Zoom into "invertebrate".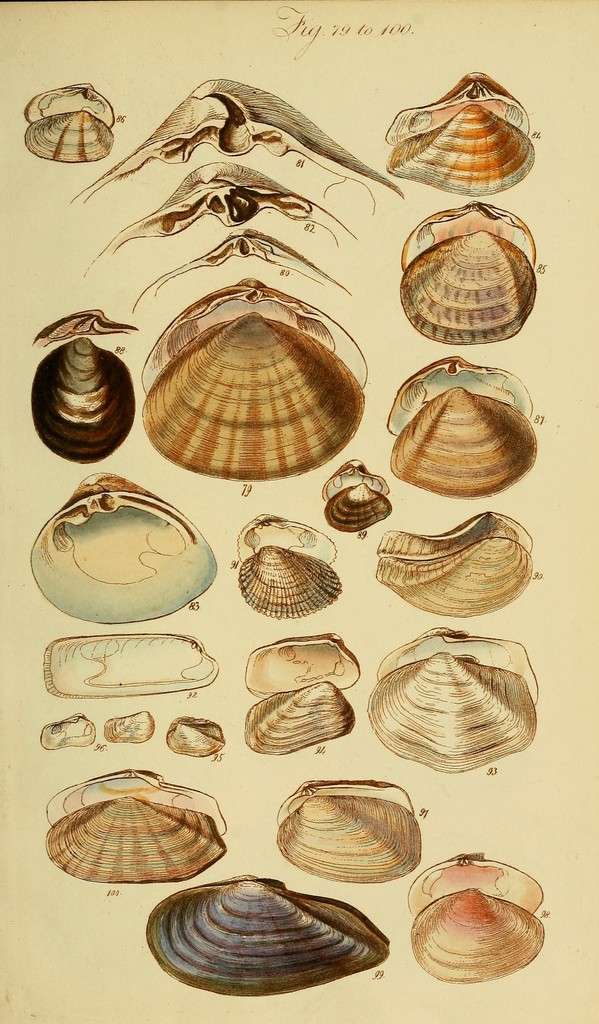
Zoom target: rect(26, 474, 223, 631).
